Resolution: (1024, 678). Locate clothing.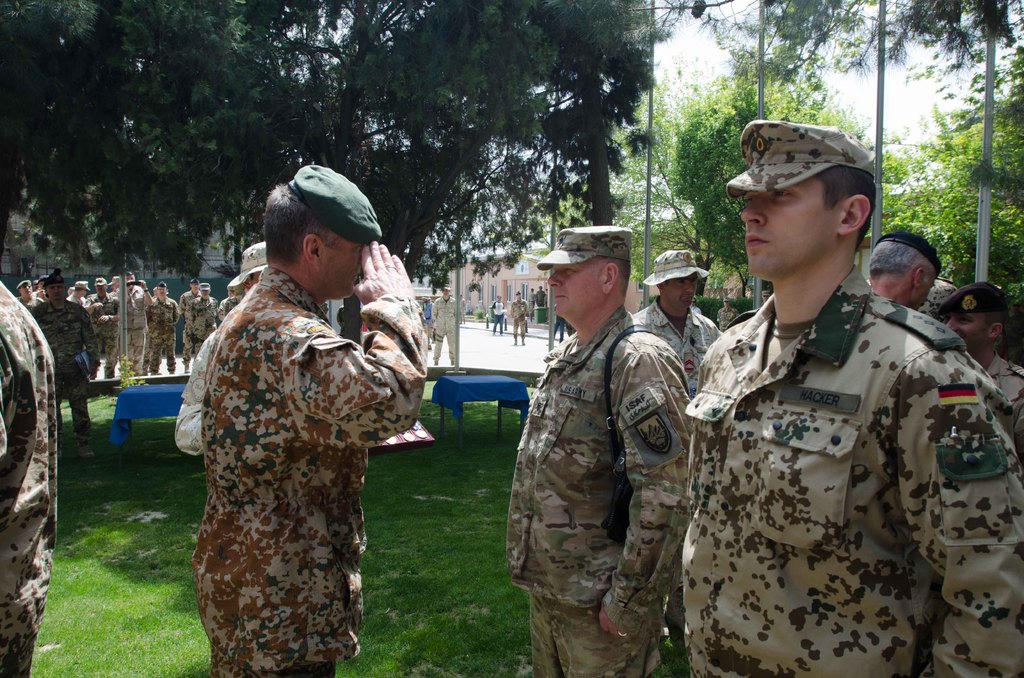
x1=191, y1=266, x2=426, y2=677.
